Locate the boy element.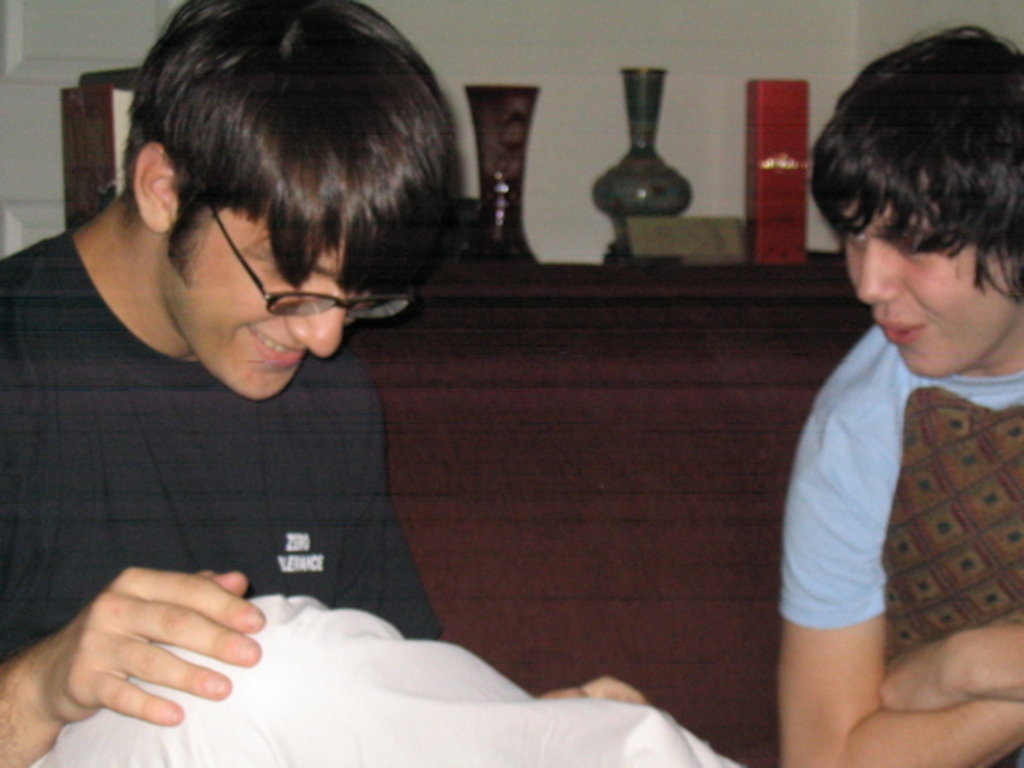
Element bbox: pyautogui.locateOnScreen(783, 26, 1022, 766).
